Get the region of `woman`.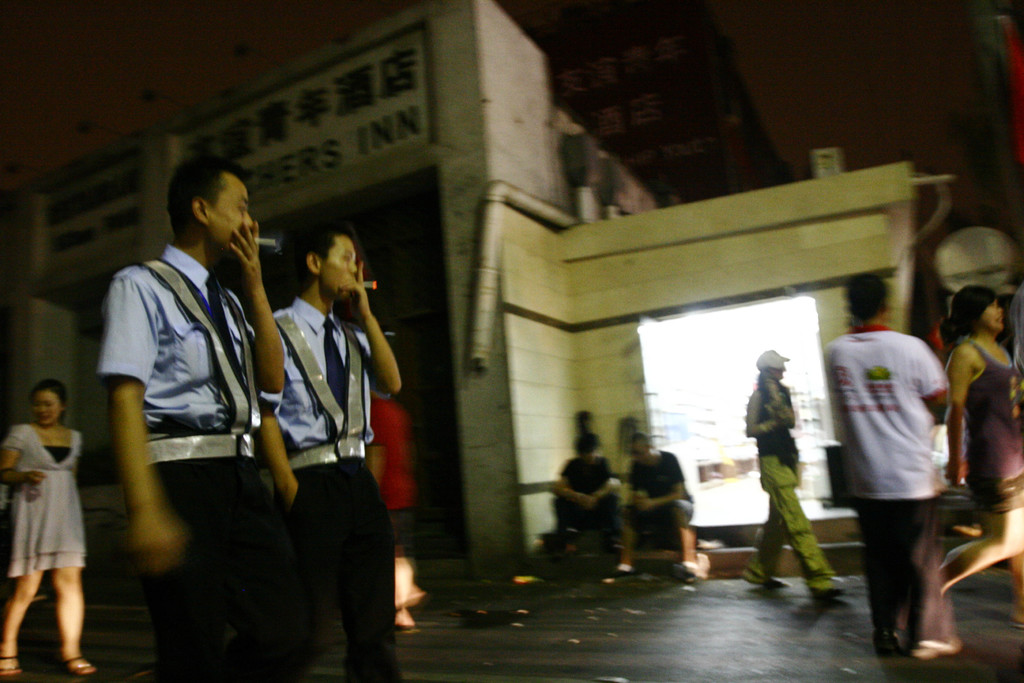
[746,341,849,601].
